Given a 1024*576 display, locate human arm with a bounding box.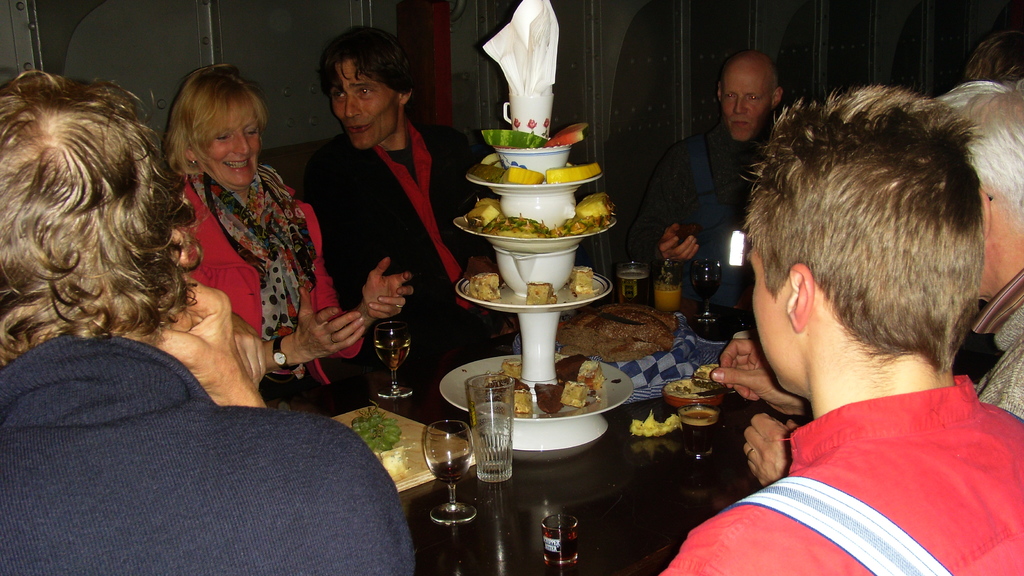
Located: (326,141,428,345).
